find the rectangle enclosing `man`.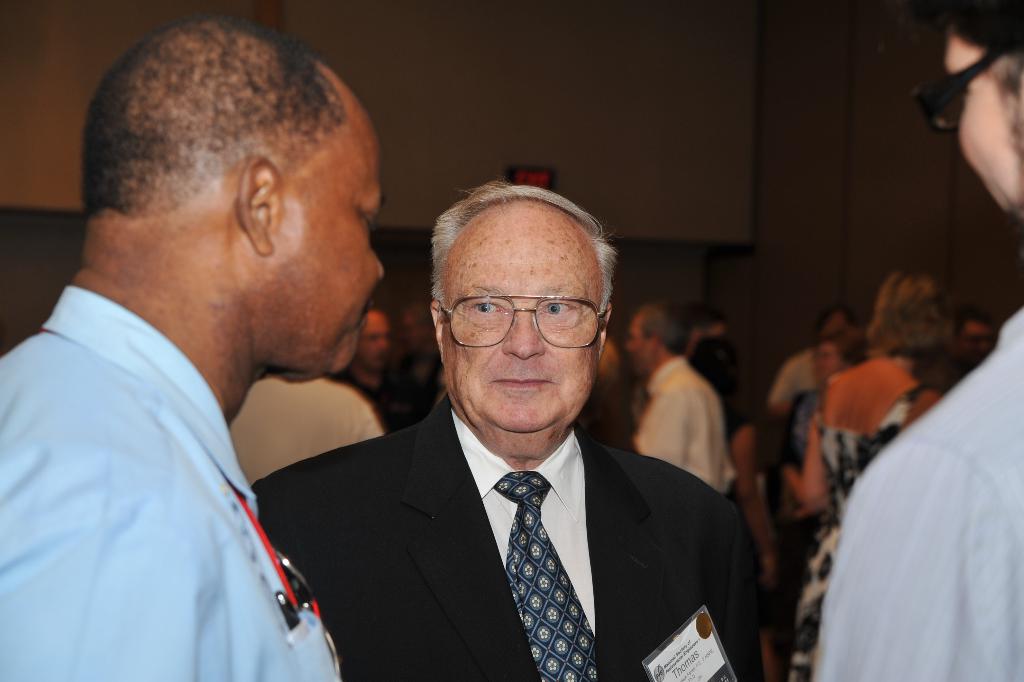
pyautogui.locateOnScreen(254, 187, 782, 674).
